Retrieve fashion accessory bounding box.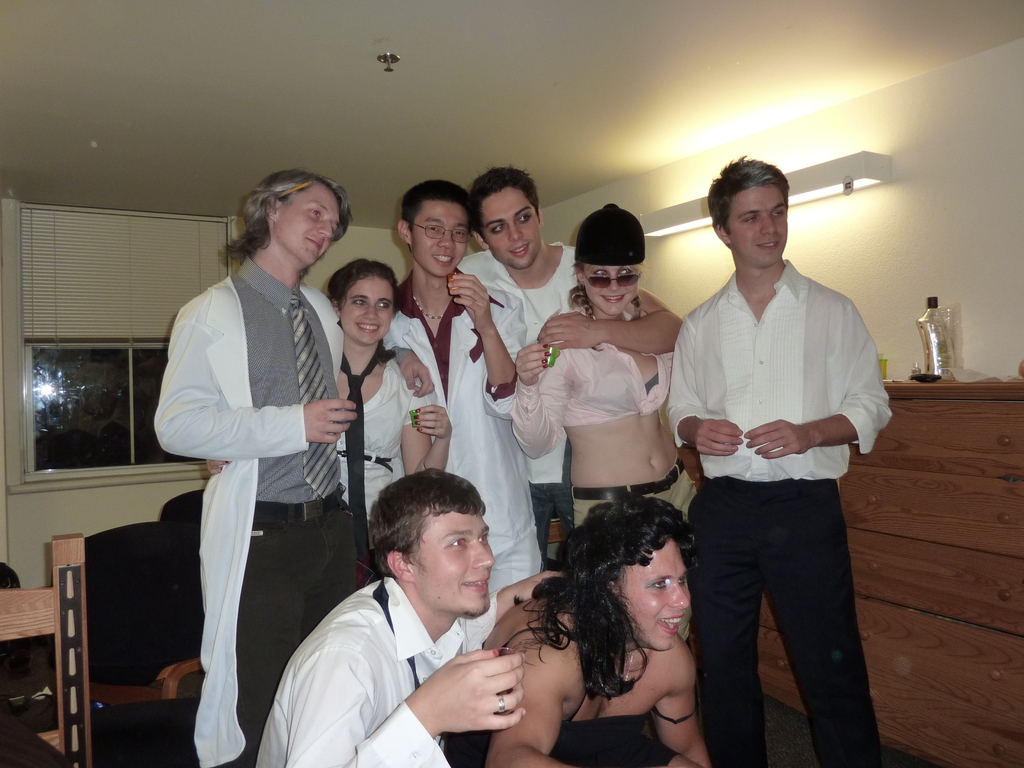
Bounding box: bbox=(495, 692, 508, 712).
